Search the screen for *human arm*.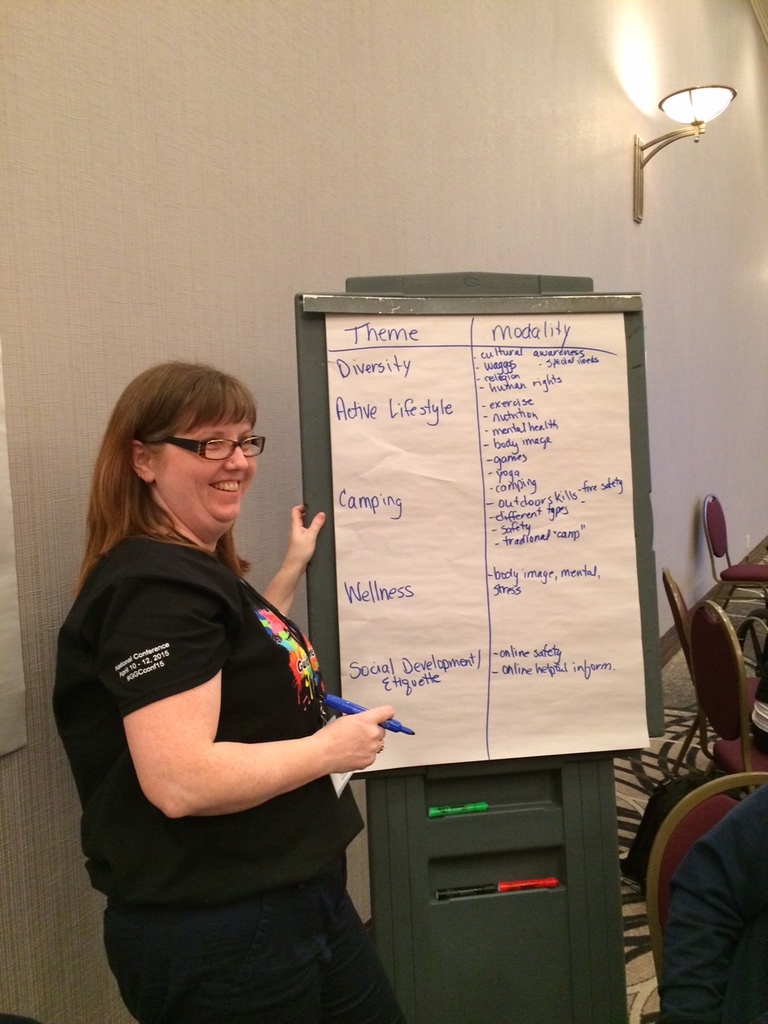
Found at Rect(119, 582, 394, 819).
